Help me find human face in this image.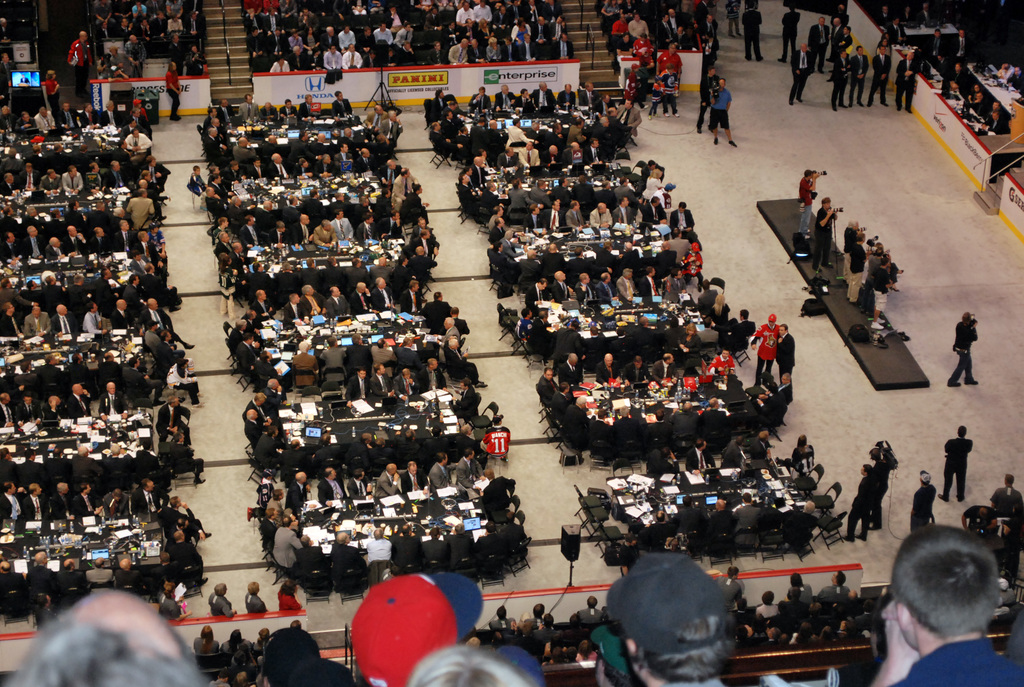
Found it: 904, 53, 913, 62.
